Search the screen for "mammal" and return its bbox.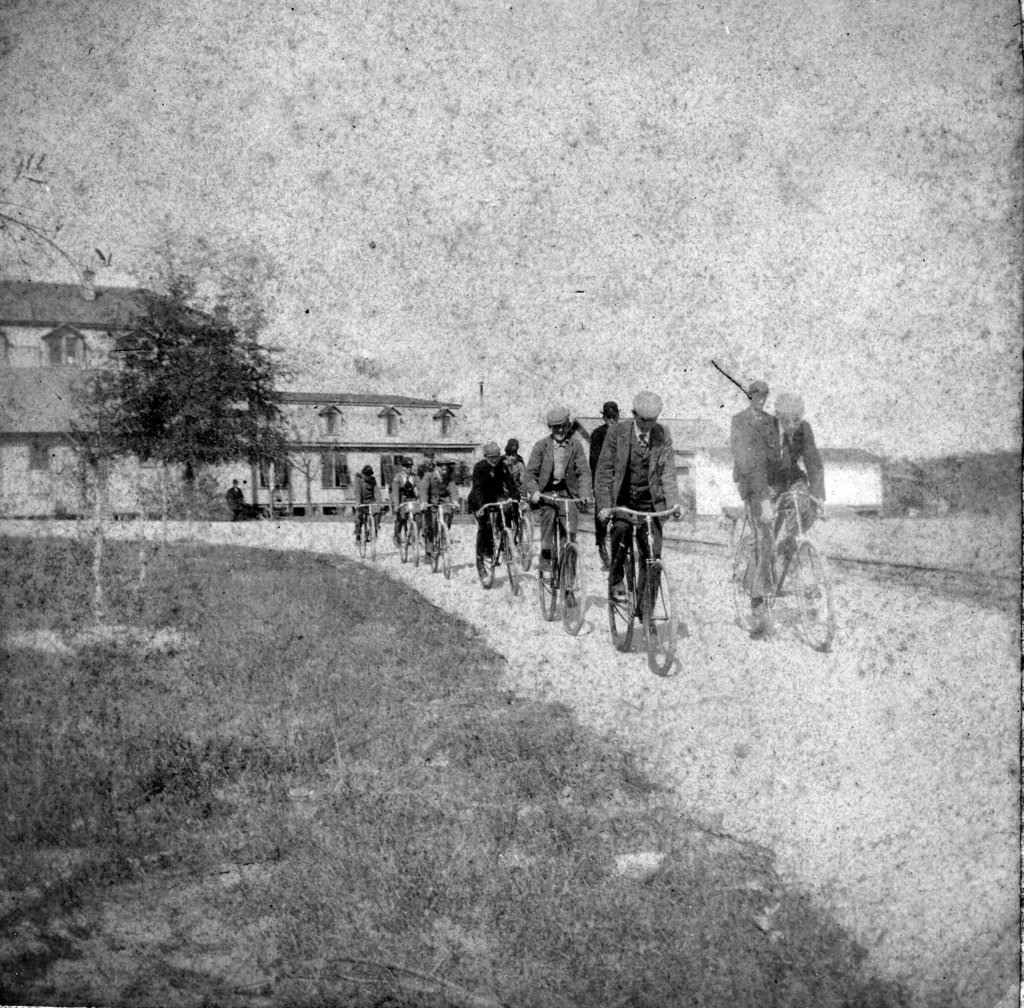
Found: x1=390, y1=454, x2=426, y2=546.
